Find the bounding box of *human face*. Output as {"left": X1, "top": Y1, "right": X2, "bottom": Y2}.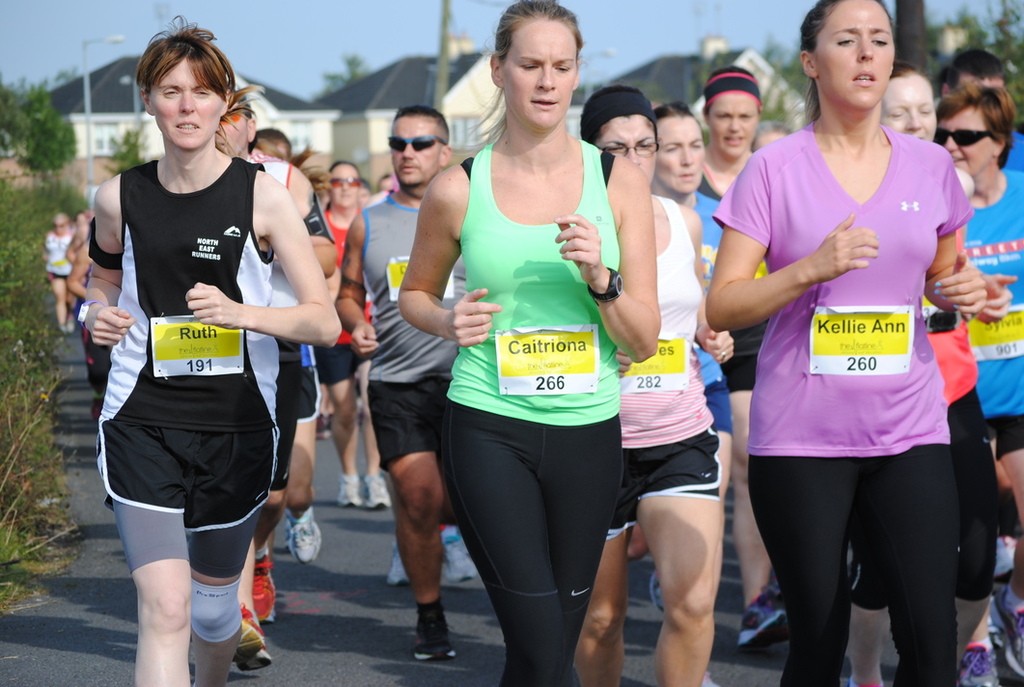
{"left": 940, "top": 106, "right": 995, "bottom": 170}.
